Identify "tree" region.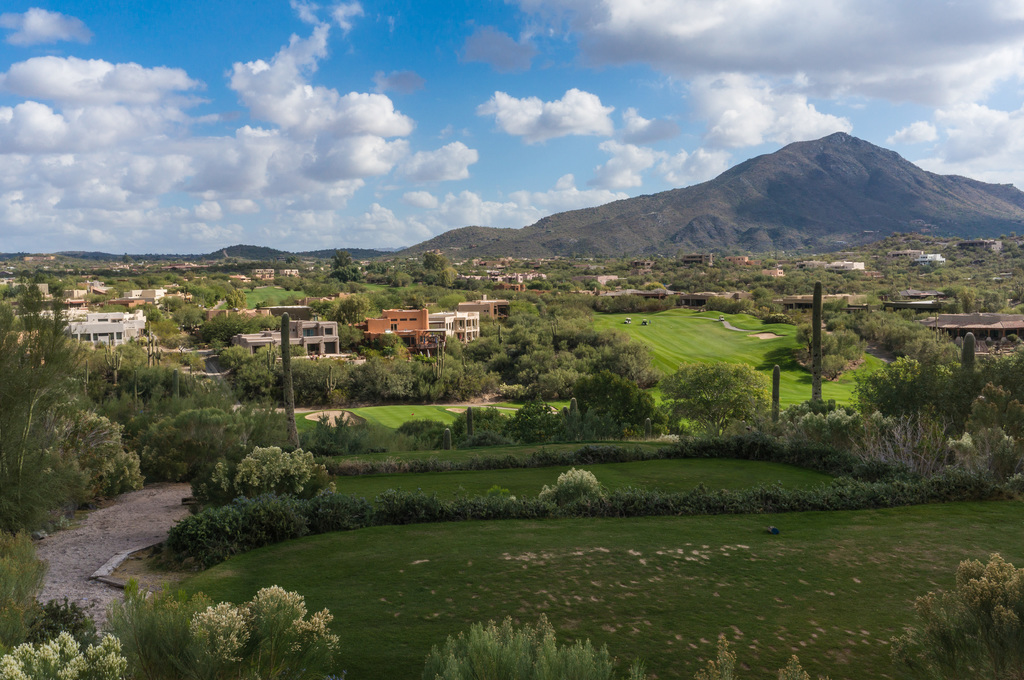
Region: [left=410, top=342, right=1023, bottom=507].
